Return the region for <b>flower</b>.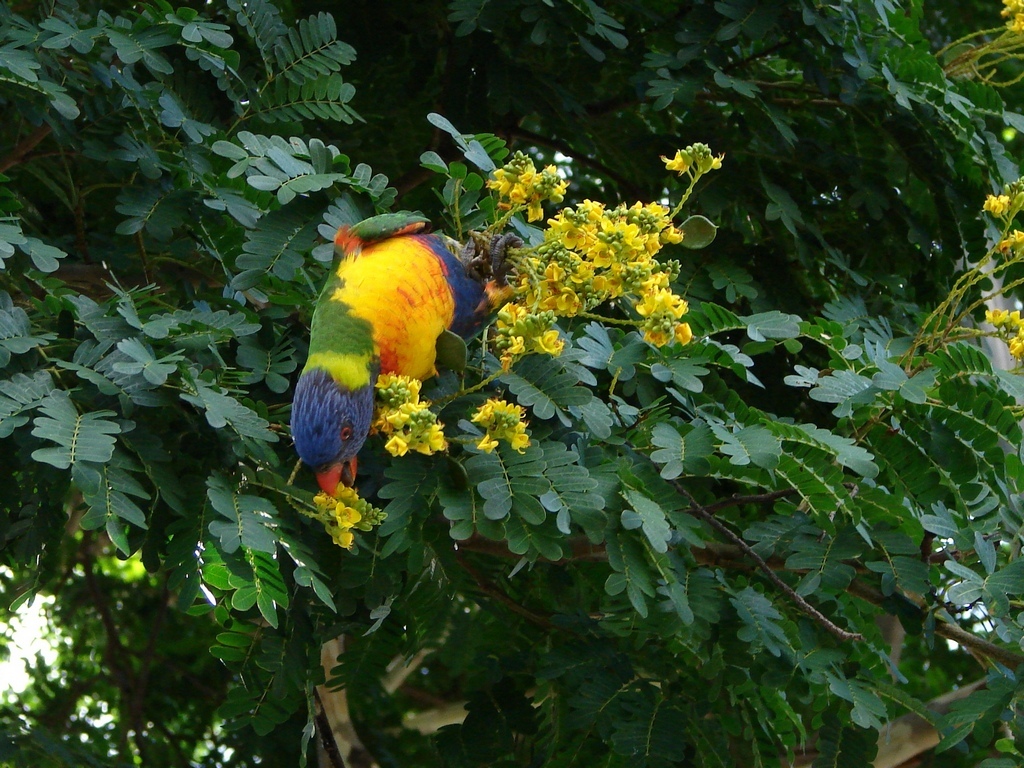
373, 371, 461, 462.
